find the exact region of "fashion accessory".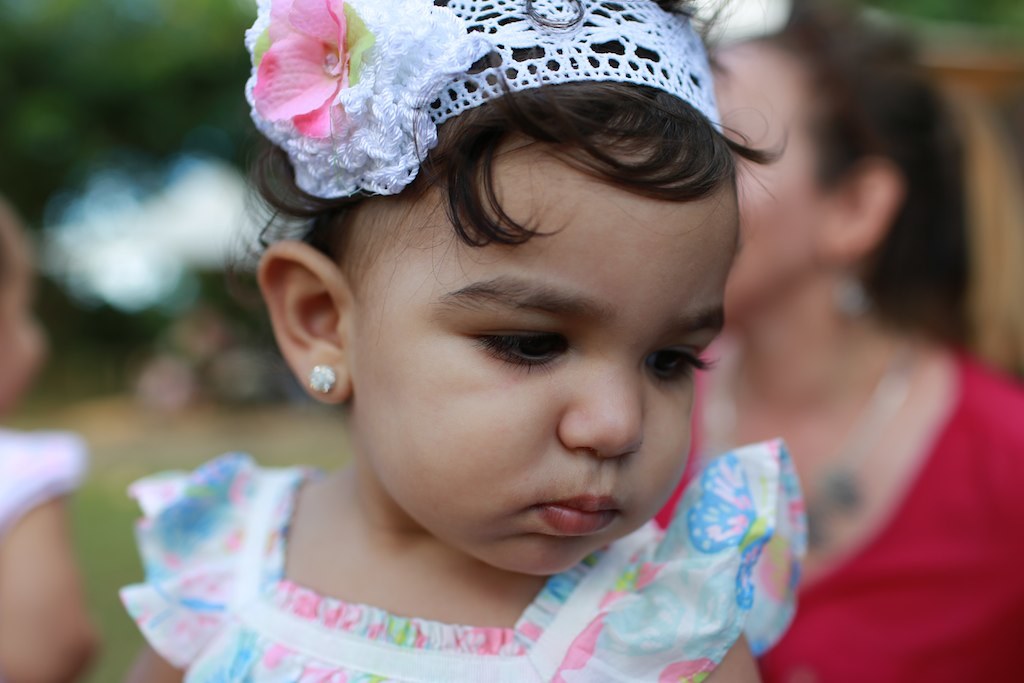
Exact region: <box>305,364,337,393</box>.
